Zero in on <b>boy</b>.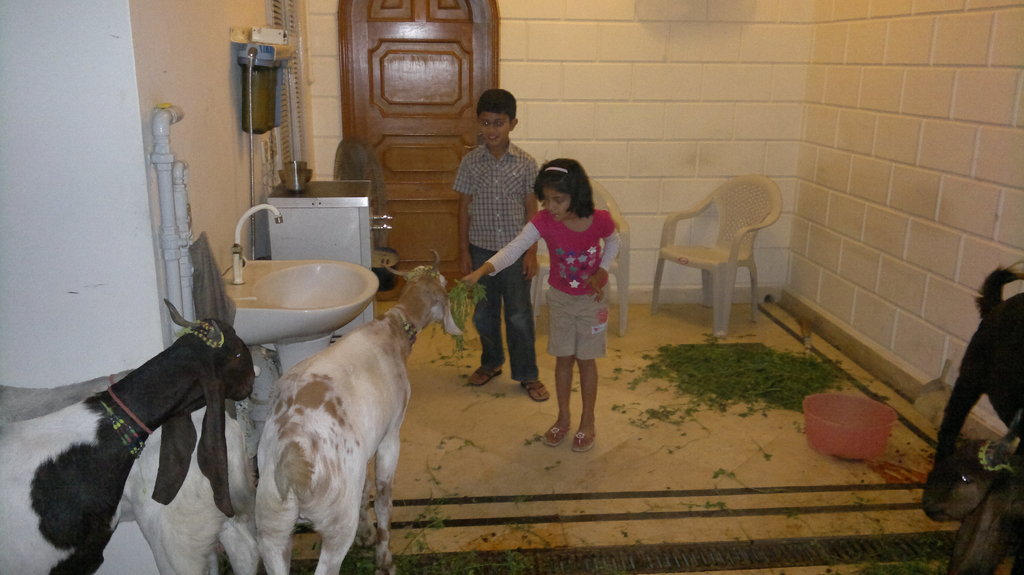
Zeroed in: BBox(454, 91, 551, 404).
